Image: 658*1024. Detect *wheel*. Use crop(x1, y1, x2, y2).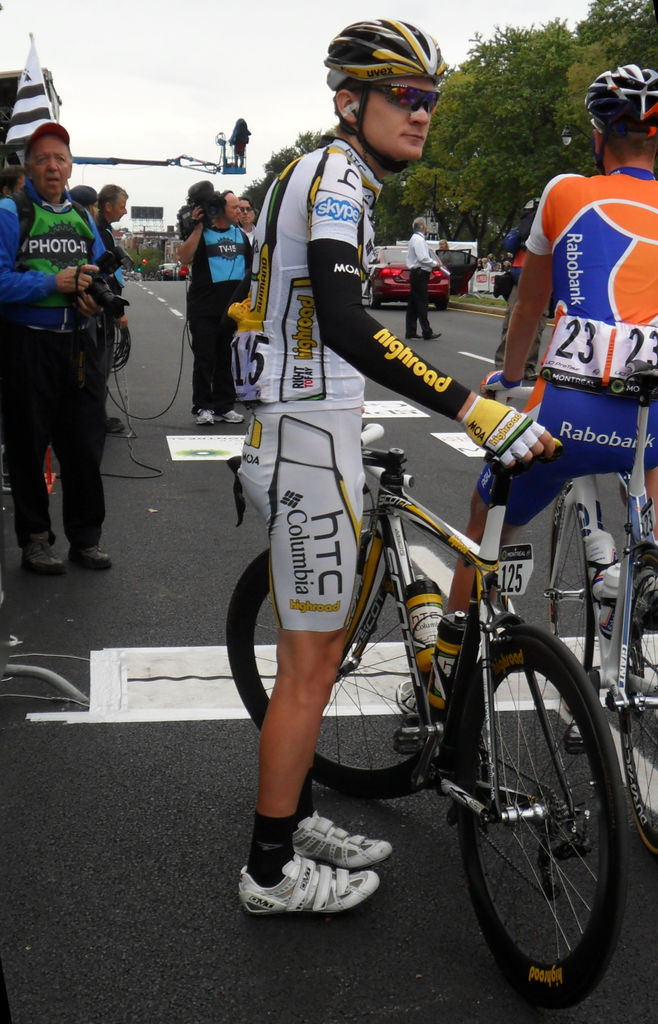
crop(600, 543, 657, 867).
